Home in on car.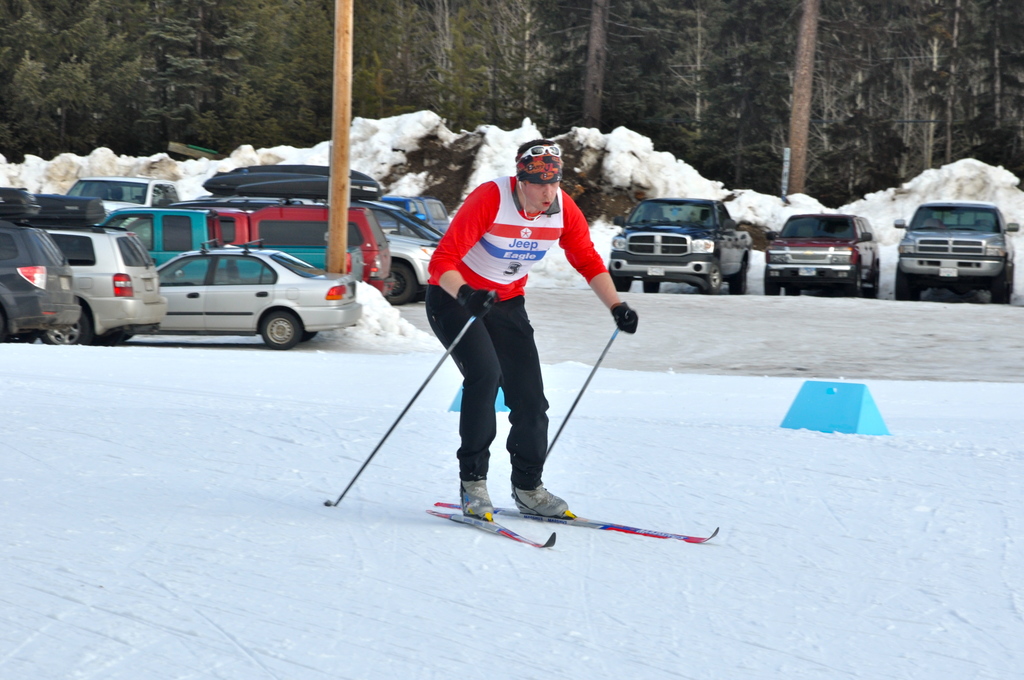
Homed in at (889, 202, 1016, 309).
